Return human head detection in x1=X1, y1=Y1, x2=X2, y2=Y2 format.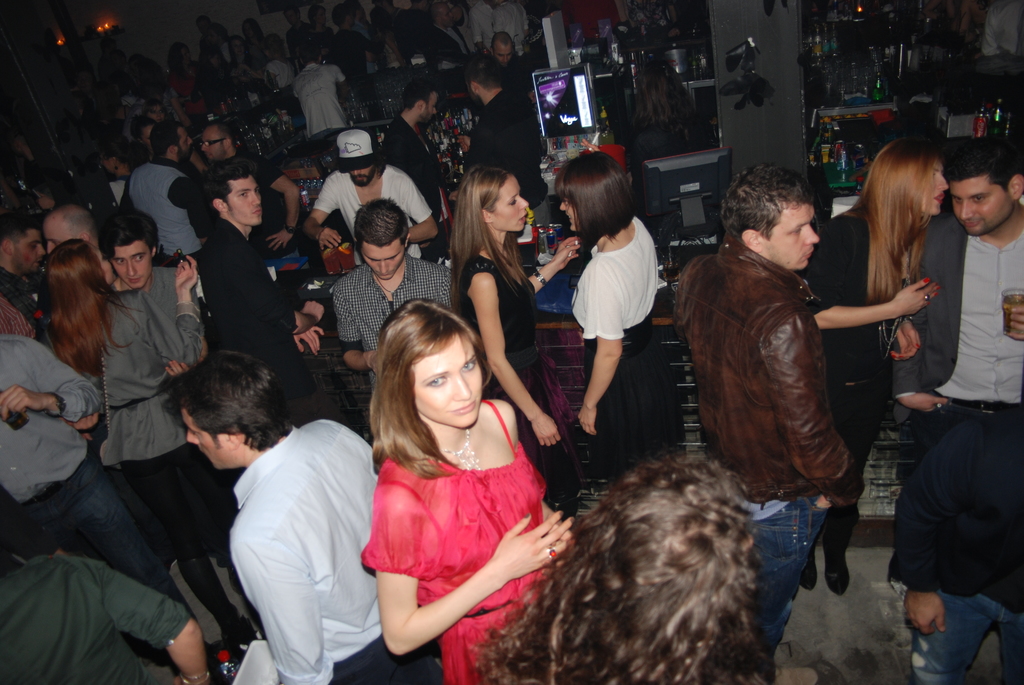
x1=200, y1=127, x2=235, y2=159.
